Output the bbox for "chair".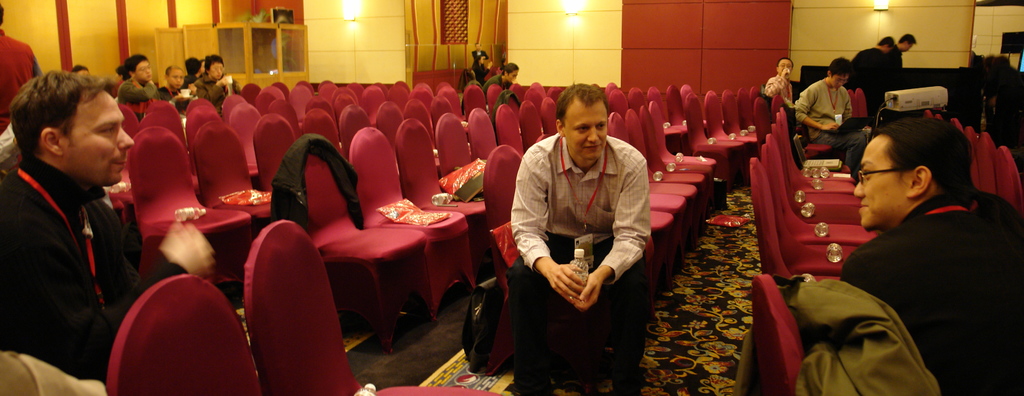
(486,81,509,103).
